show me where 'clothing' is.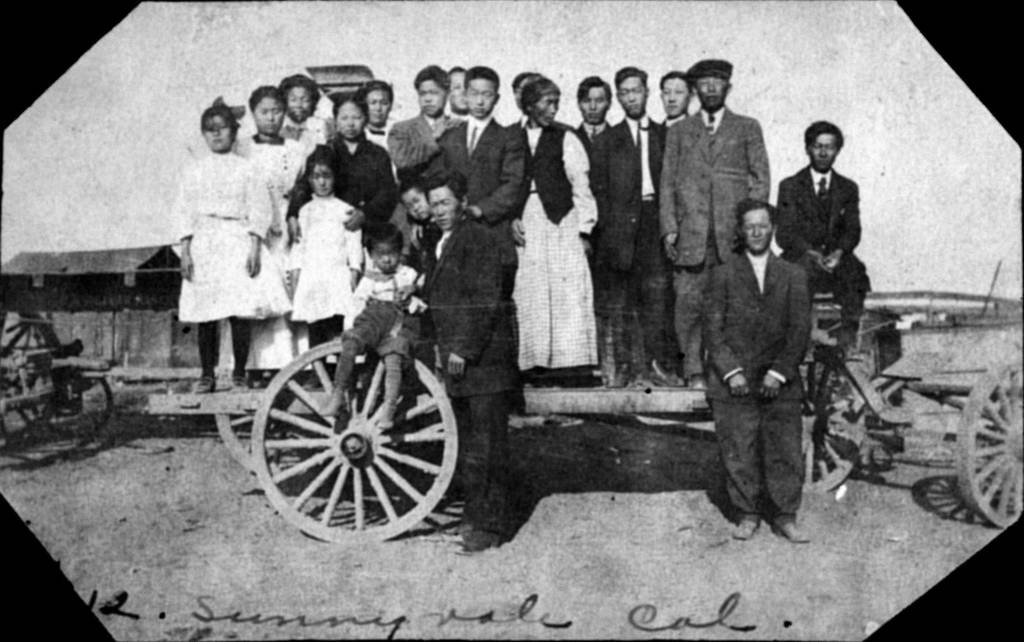
'clothing' is at BBox(771, 161, 870, 351).
